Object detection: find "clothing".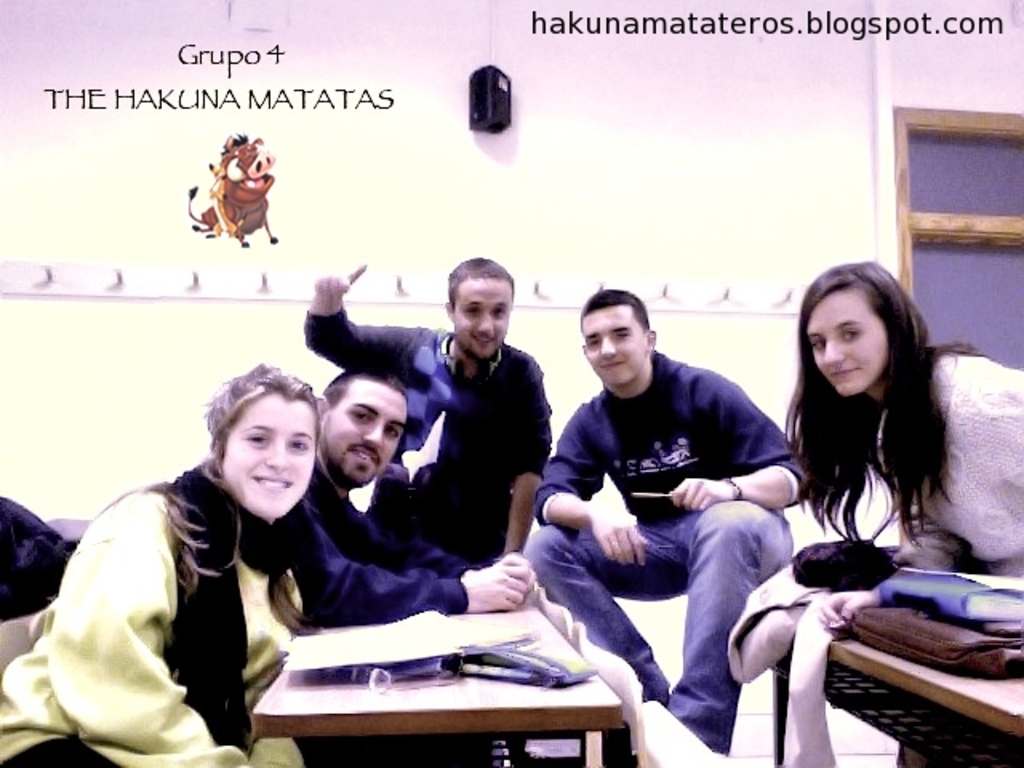
box=[0, 482, 301, 766].
